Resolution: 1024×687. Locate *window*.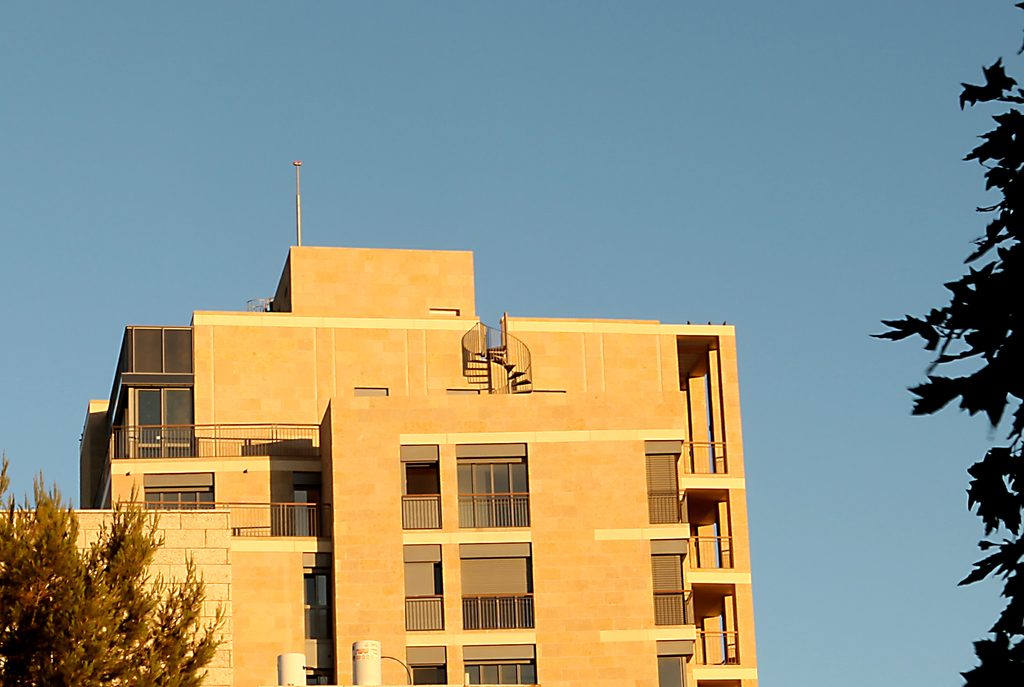
bbox=[463, 646, 530, 686].
